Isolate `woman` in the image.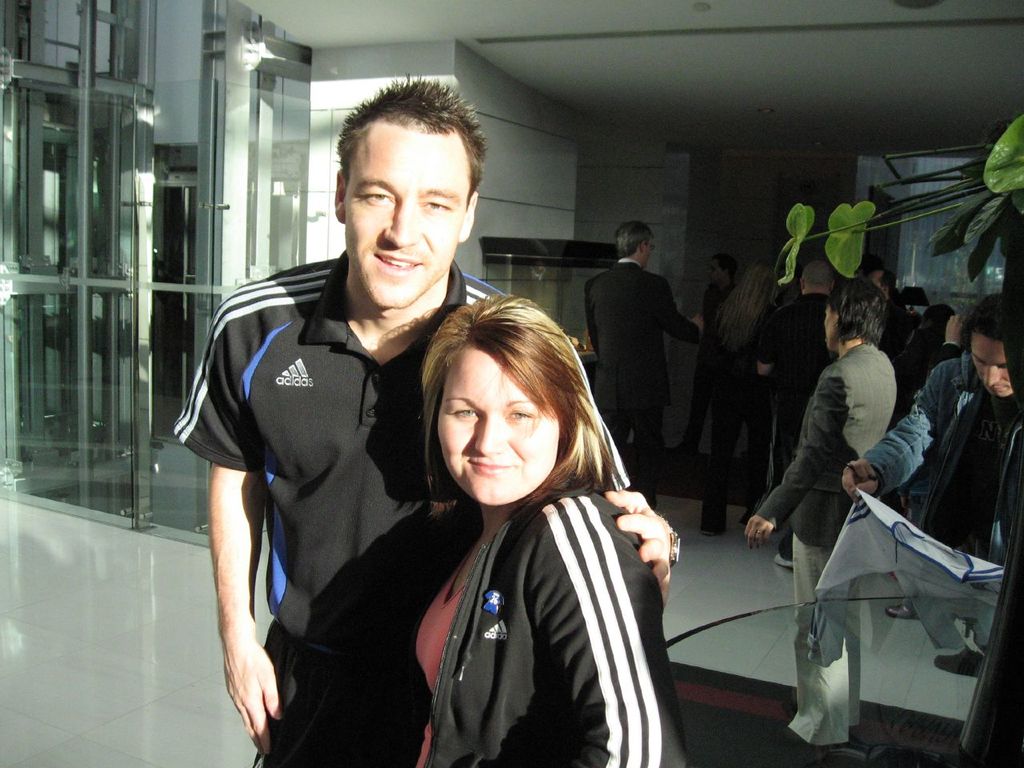
Isolated region: 259, 287, 697, 767.
